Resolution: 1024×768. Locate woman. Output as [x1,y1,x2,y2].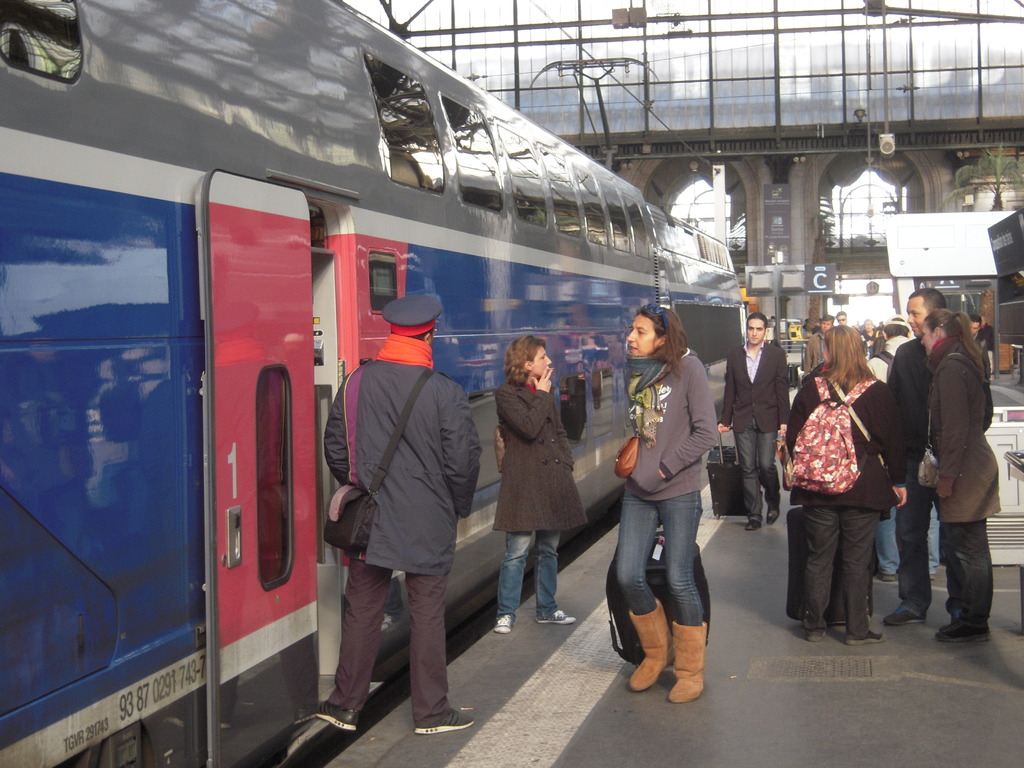
[925,312,1002,646].
